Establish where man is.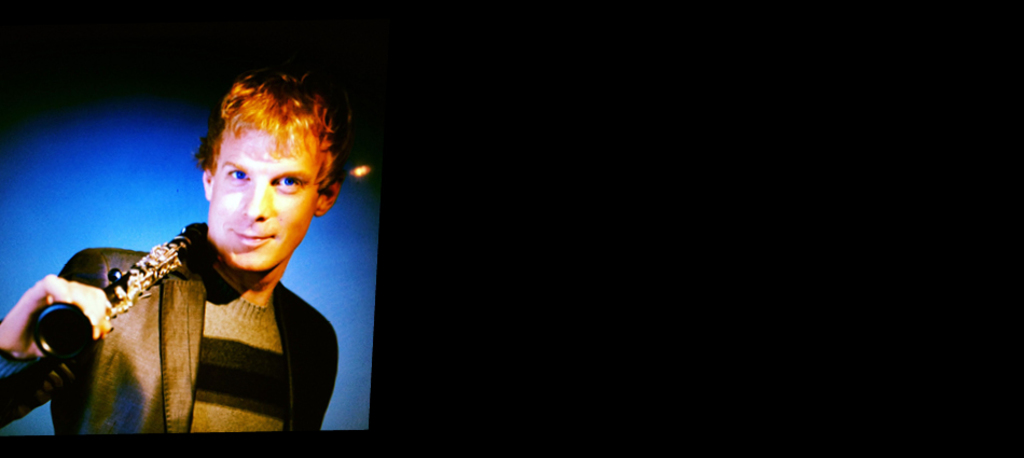
Established at 0:67:376:438.
